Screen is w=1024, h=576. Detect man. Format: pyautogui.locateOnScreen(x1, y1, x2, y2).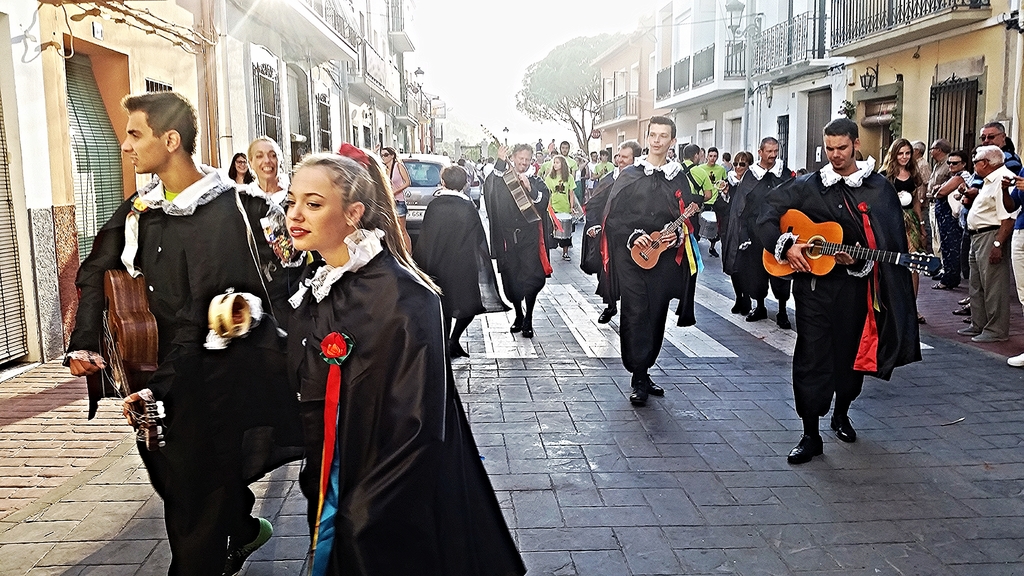
pyautogui.locateOnScreen(962, 144, 1018, 342).
